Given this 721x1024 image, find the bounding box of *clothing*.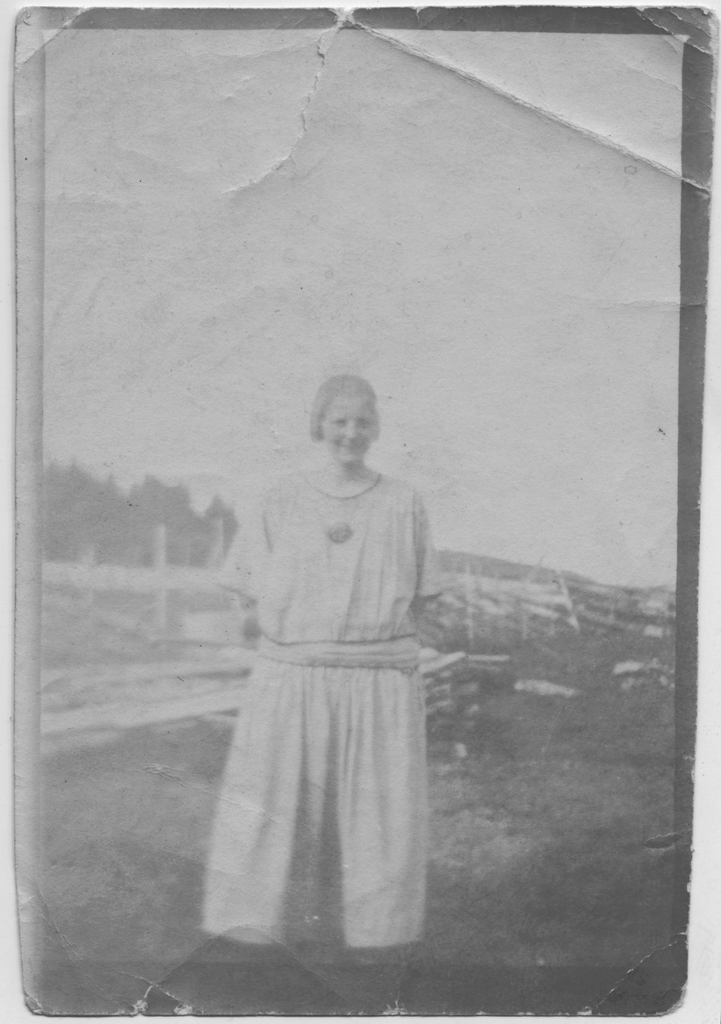
crop(205, 463, 450, 948).
